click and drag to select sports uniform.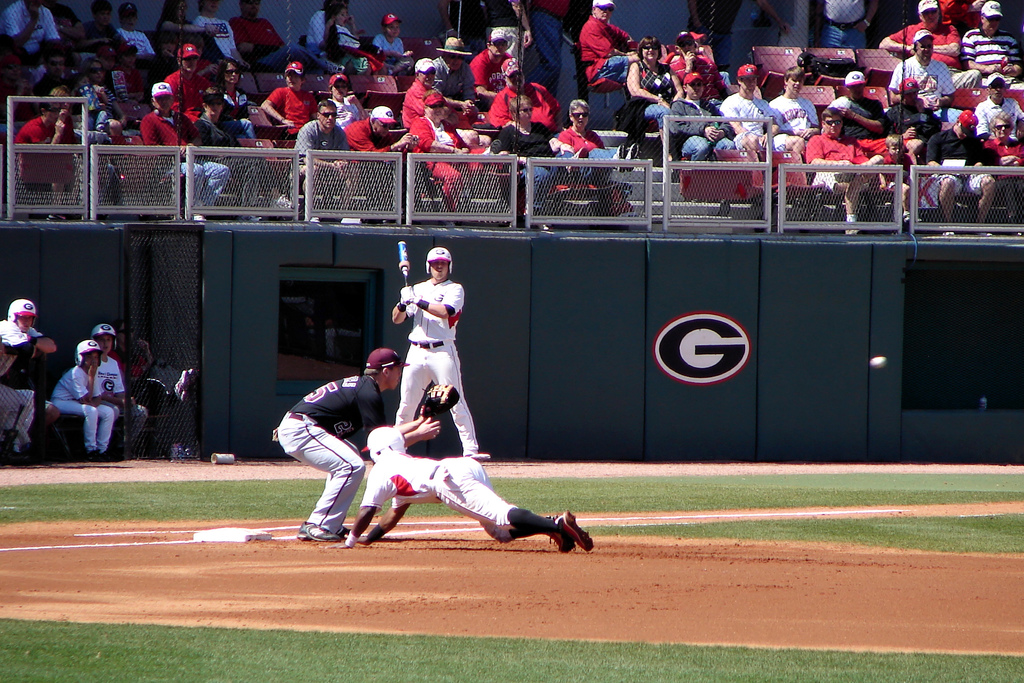
Selection: bbox(267, 86, 323, 136).
